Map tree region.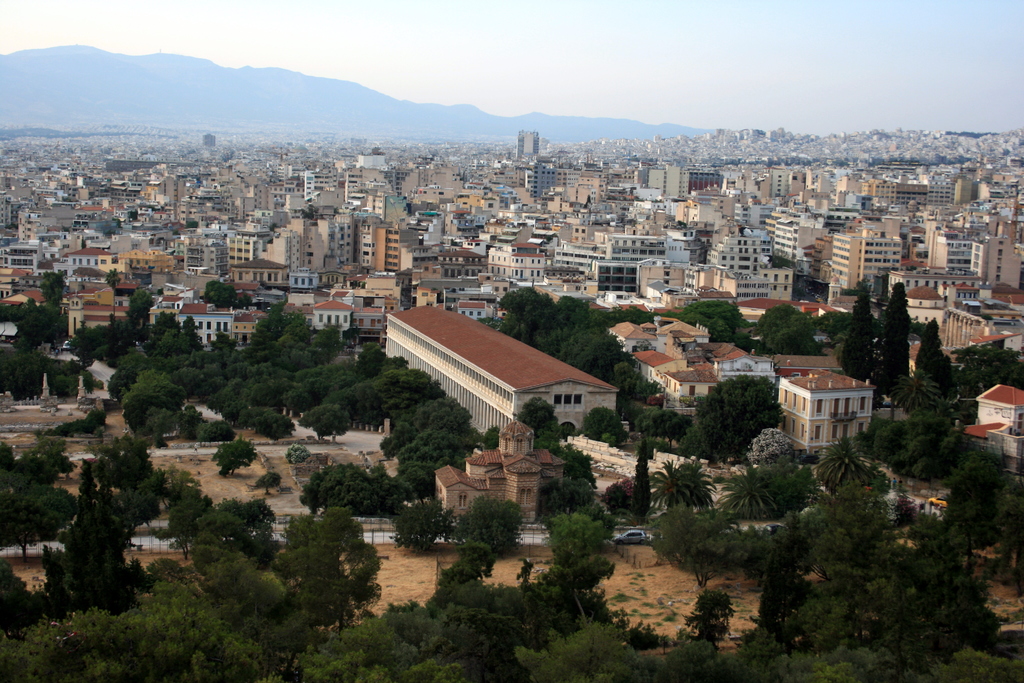
Mapped to [202, 279, 237, 308].
